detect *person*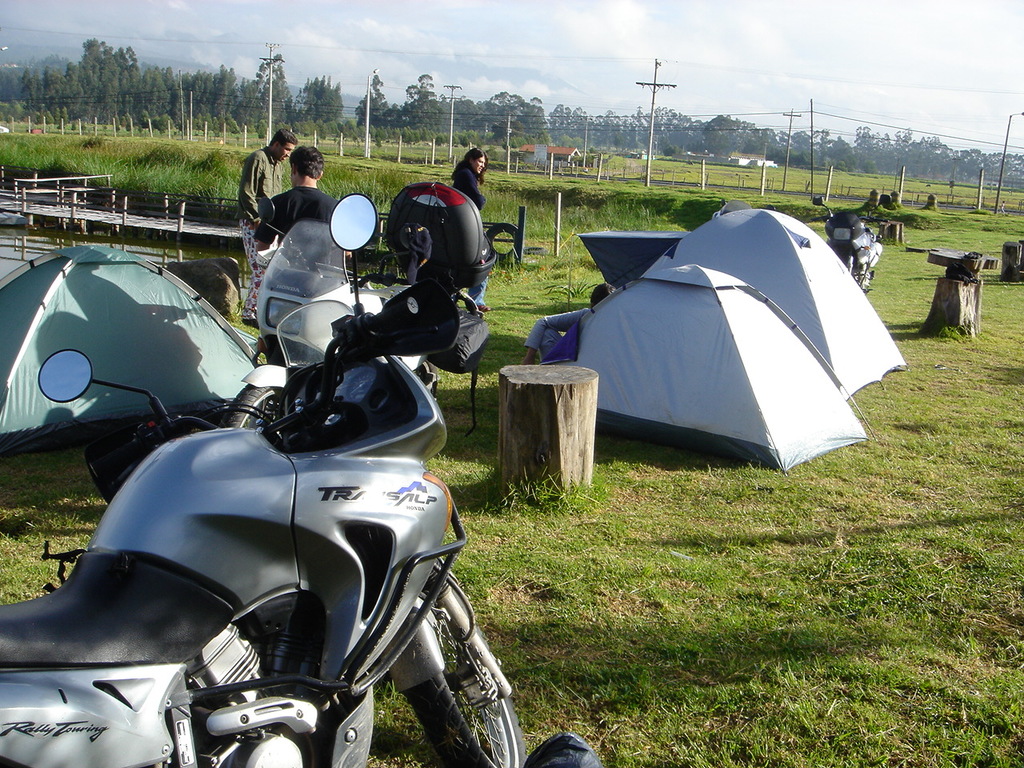
259:142:337:370
